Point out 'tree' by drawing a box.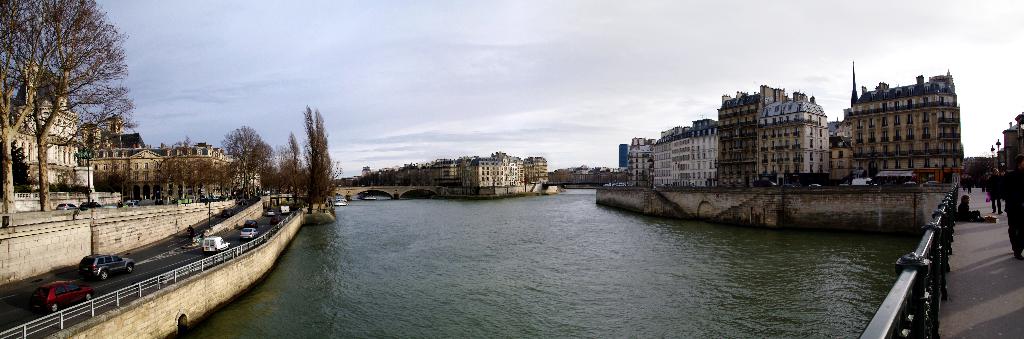
bbox=(0, 0, 152, 213).
